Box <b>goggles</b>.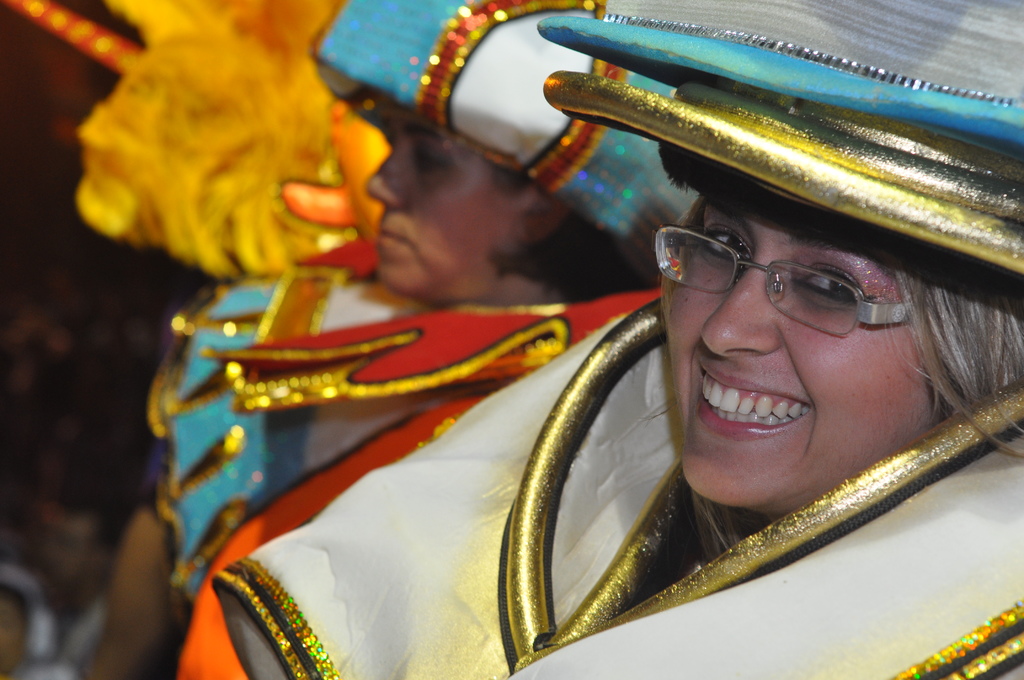
(666, 216, 934, 330).
